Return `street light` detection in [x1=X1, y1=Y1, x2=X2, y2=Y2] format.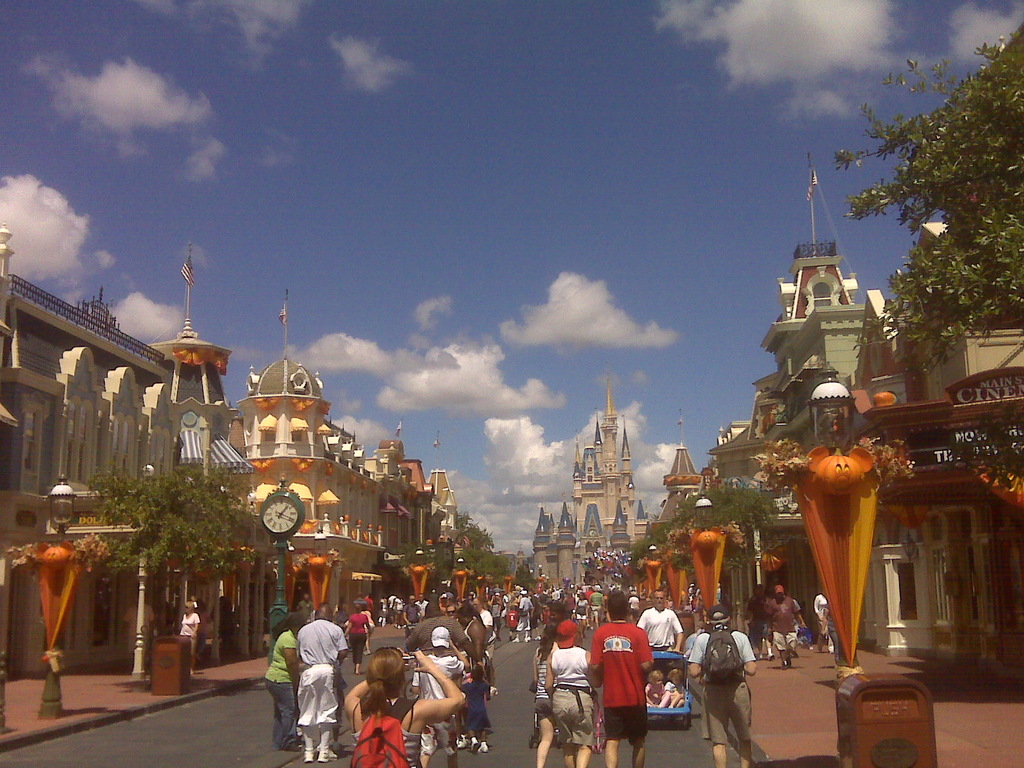
[x1=405, y1=549, x2=435, y2=602].
